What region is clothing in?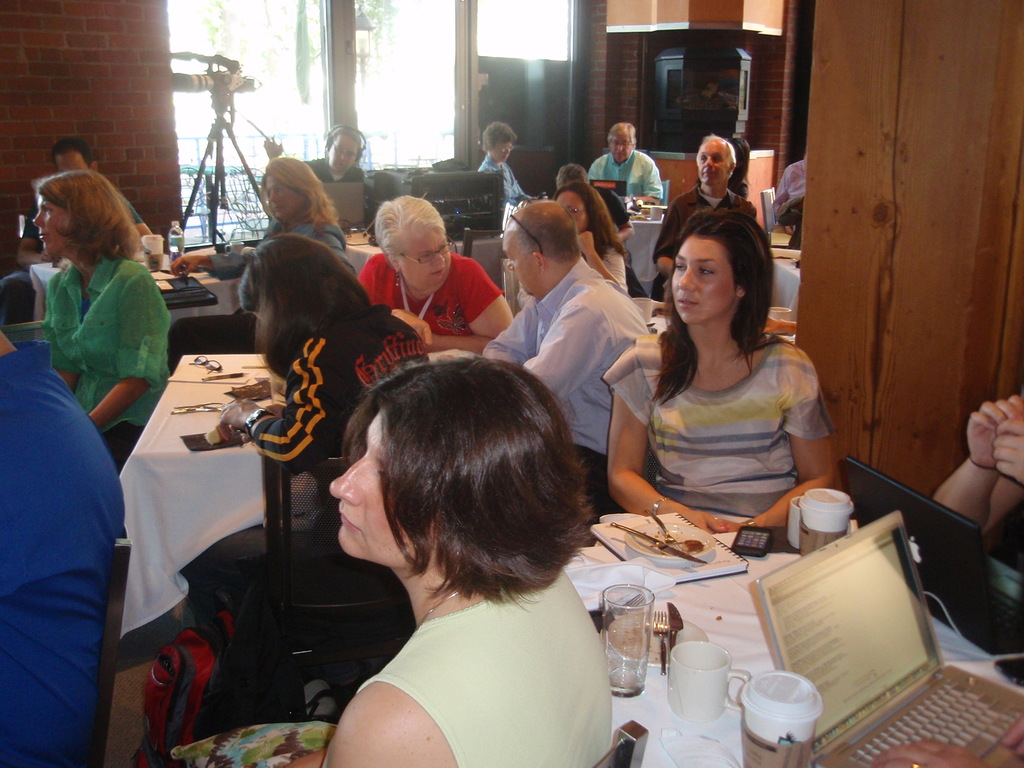
BBox(602, 187, 630, 230).
